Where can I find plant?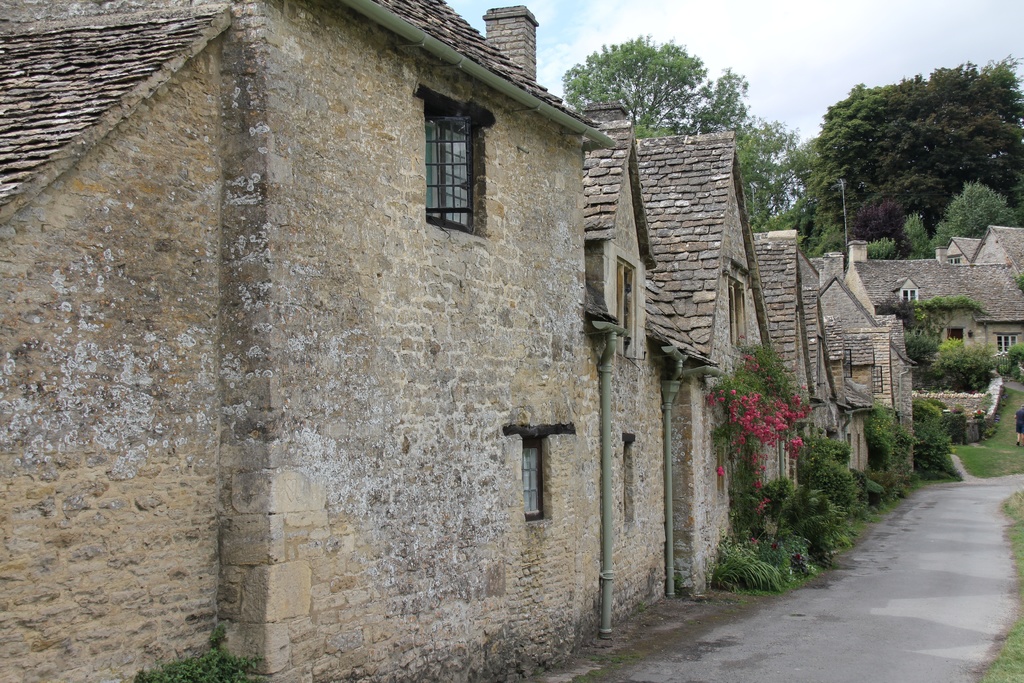
You can find it at 927 336 1000 390.
